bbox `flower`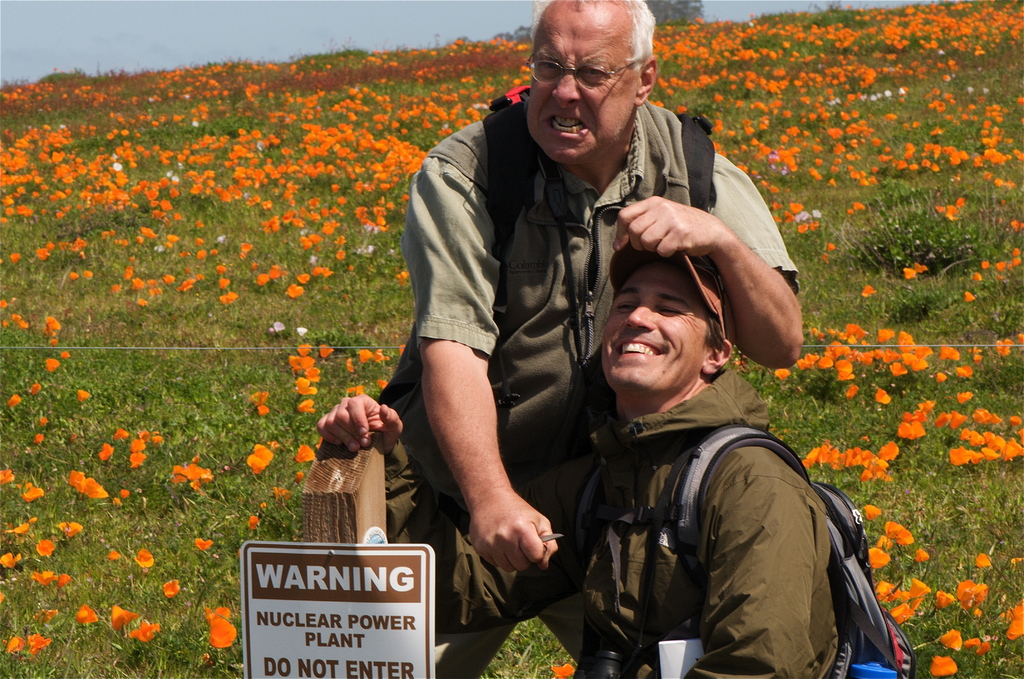
{"left": 44, "top": 317, "right": 62, "bottom": 338}
